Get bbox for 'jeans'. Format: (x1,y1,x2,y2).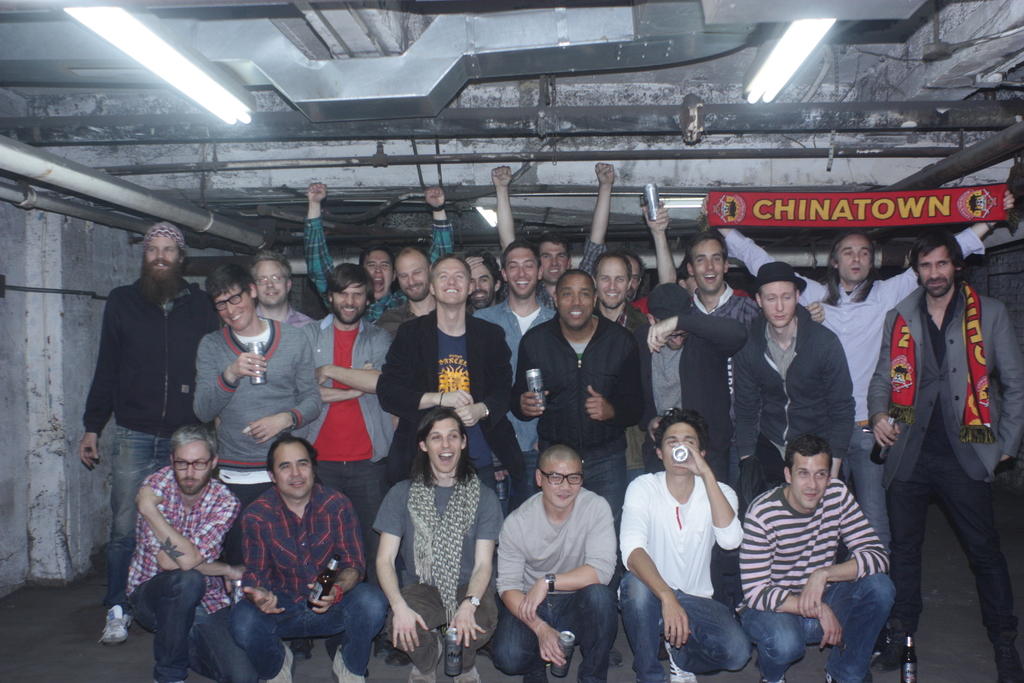
(618,572,755,680).
